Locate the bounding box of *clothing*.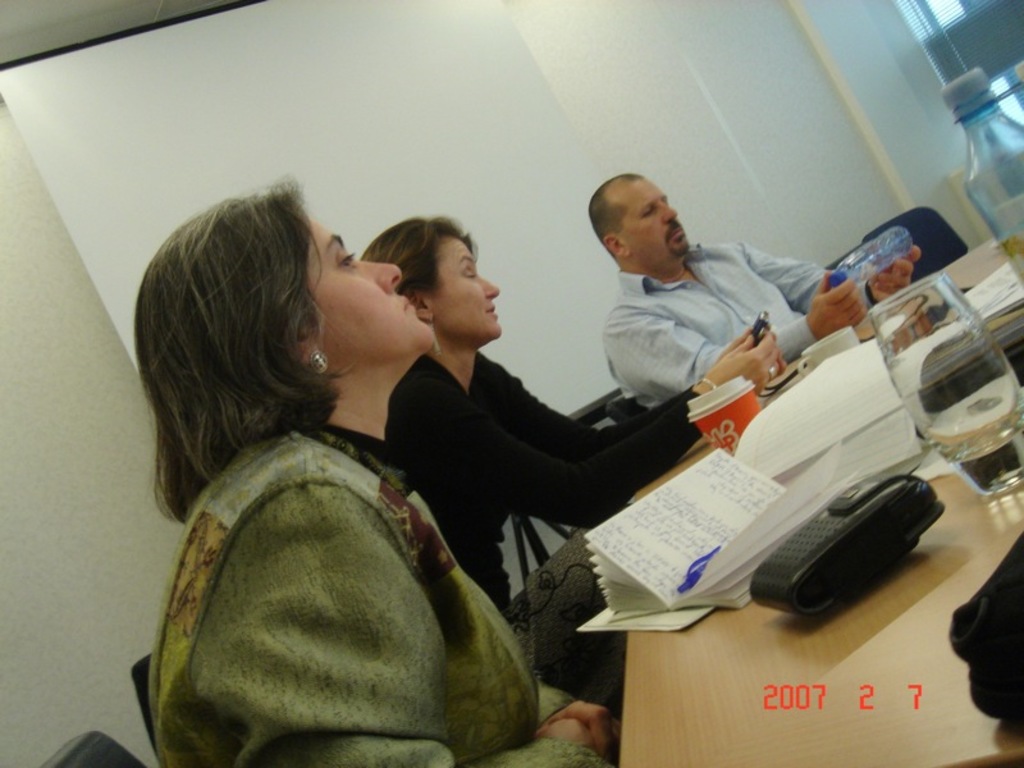
Bounding box: {"x1": 383, "y1": 356, "x2": 703, "y2": 620}.
